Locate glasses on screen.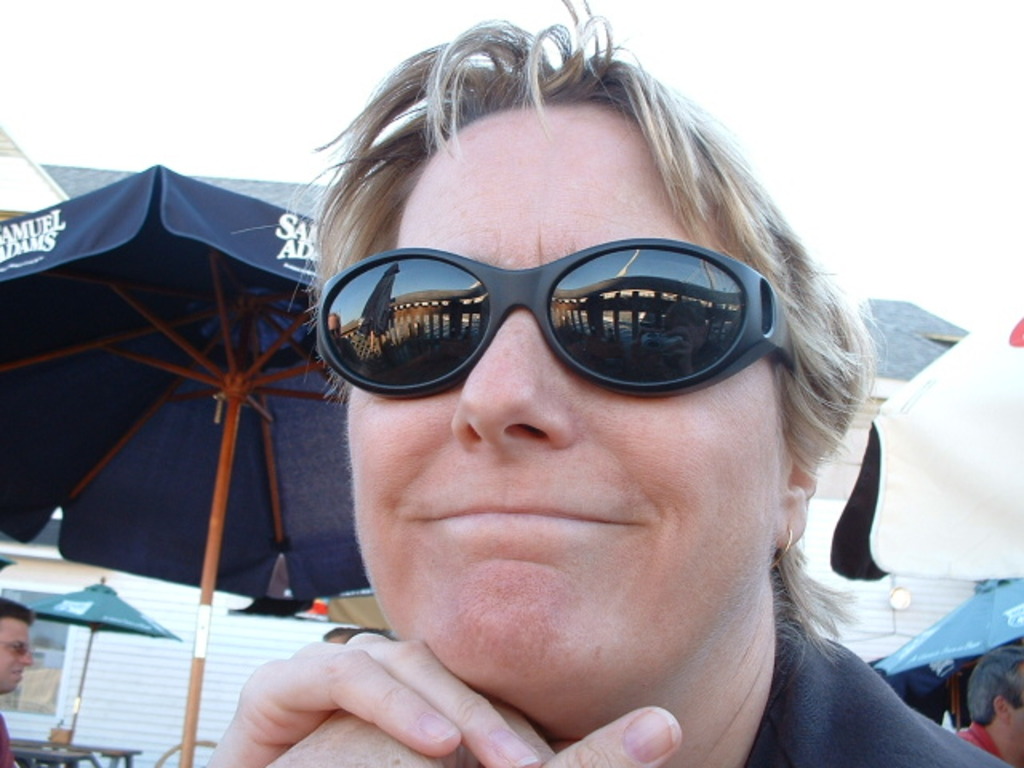
On screen at [x1=296, y1=261, x2=856, y2=432].
